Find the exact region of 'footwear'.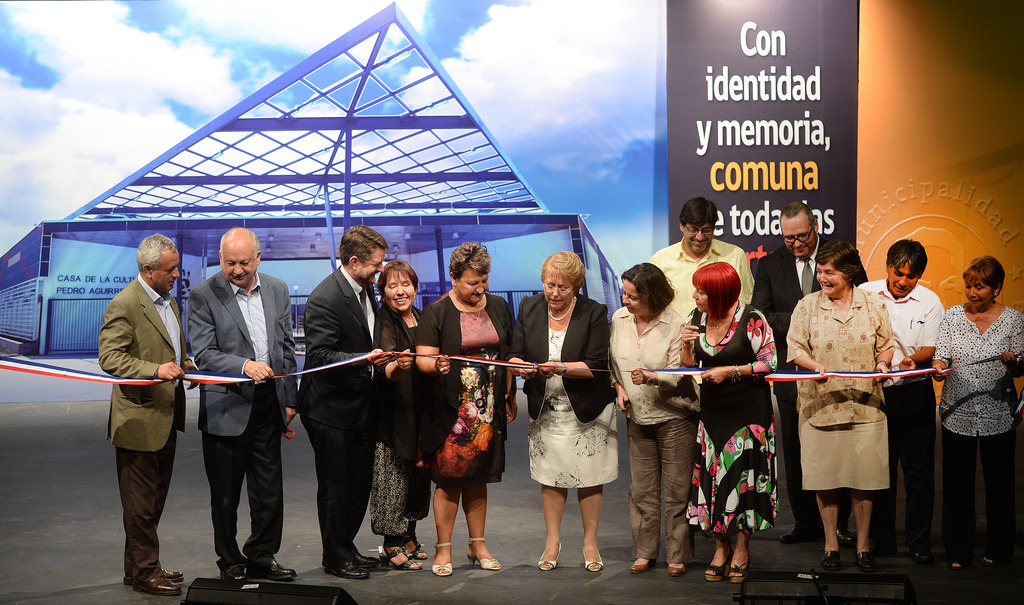
Exact region: locate(465, 531, 503, 569).
